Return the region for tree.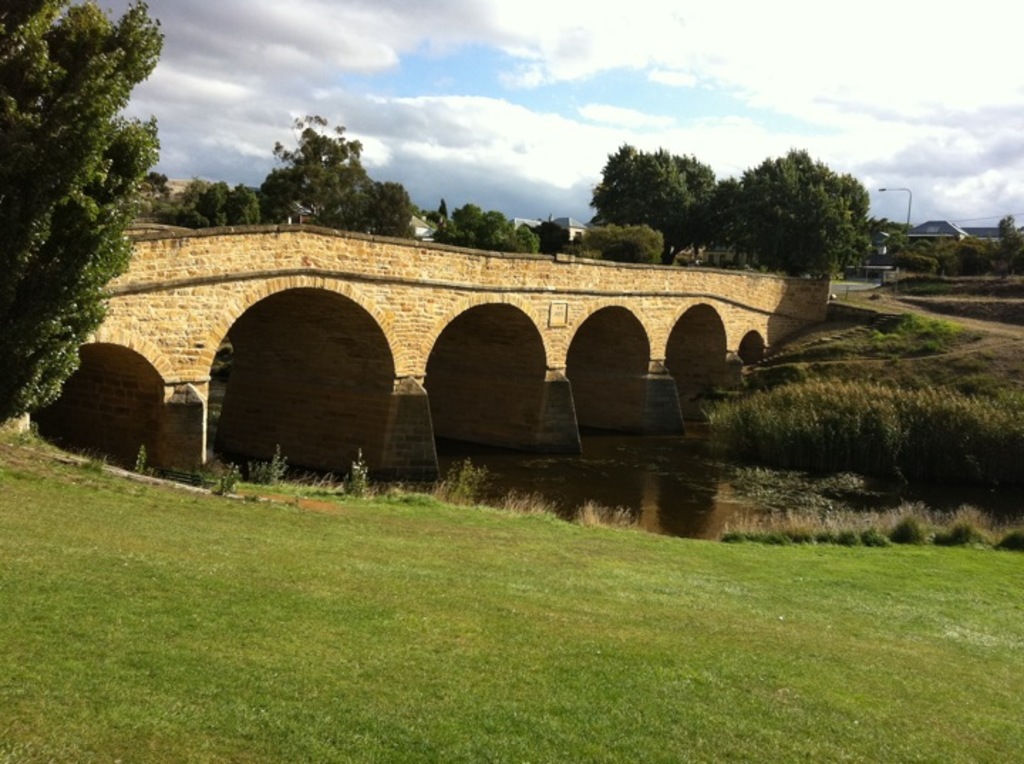
<region>424, 196, 540, 255</region>.
